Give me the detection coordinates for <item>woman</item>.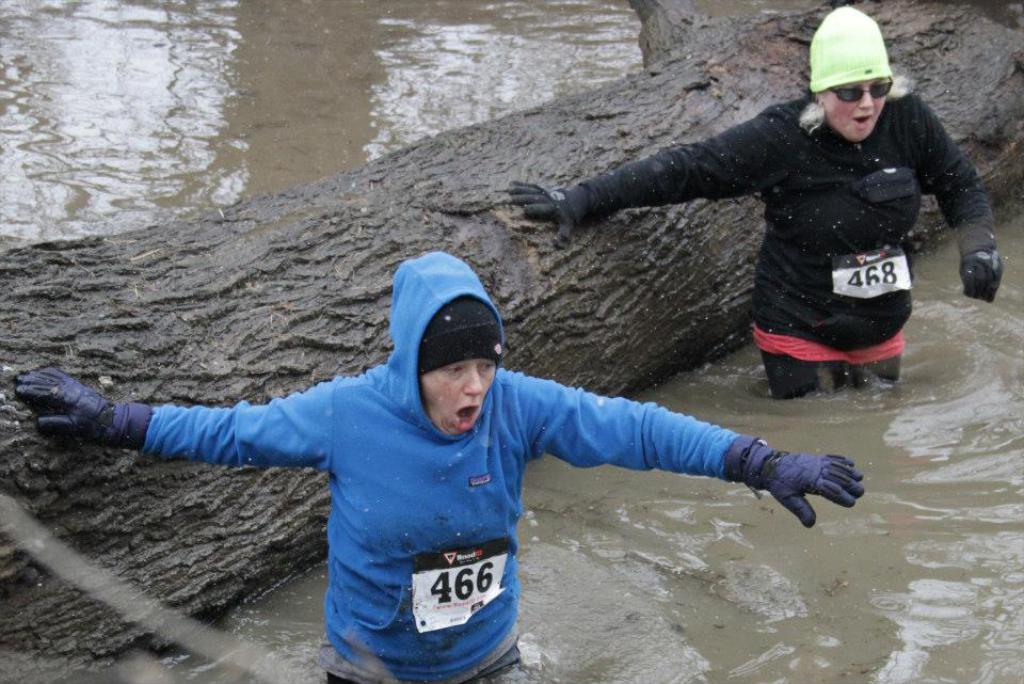
(9,251,867,683).
